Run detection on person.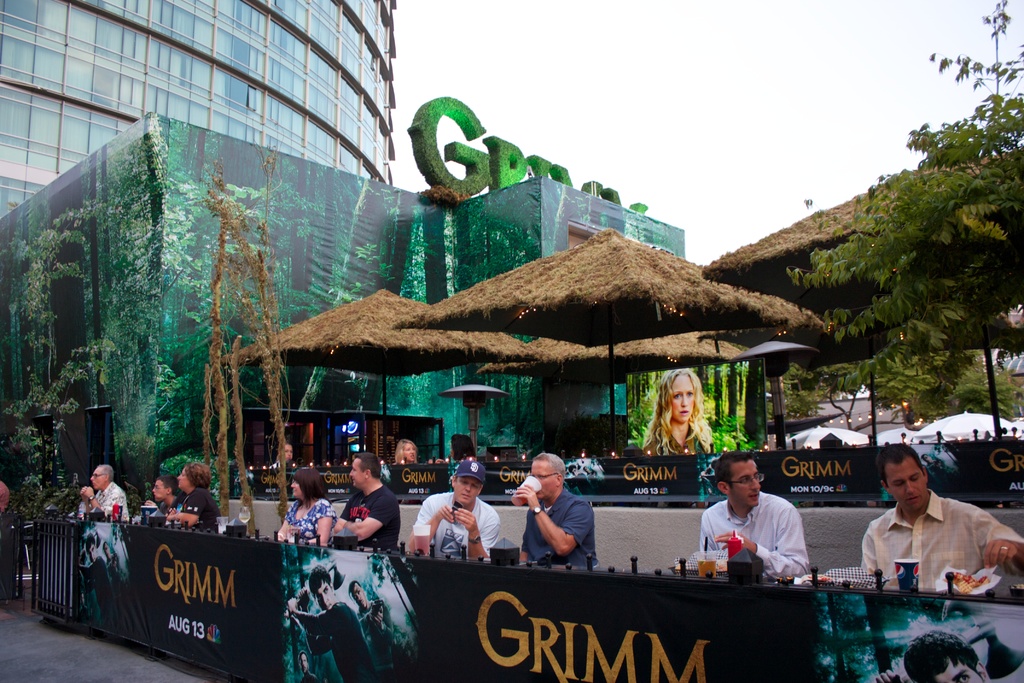
Result: (x1=697, y1=452, x2=811, y2=582).
